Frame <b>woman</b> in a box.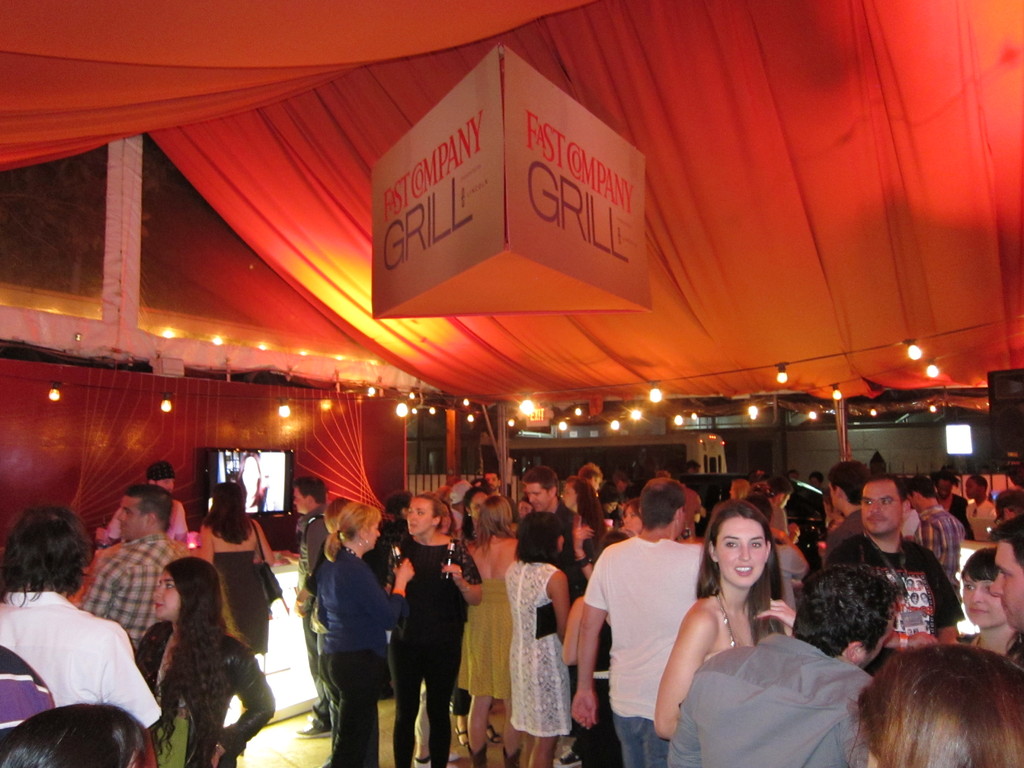
{"x1": 129, "y1": 557, "x2": 276, "y2": 767}.
